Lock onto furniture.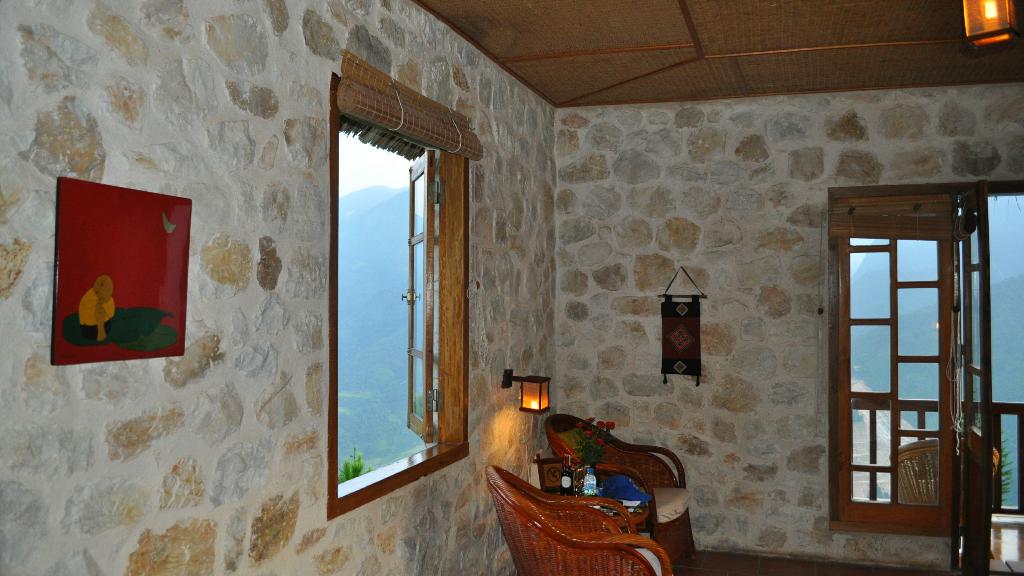
Locked: [890, 436, 1002, 534].
